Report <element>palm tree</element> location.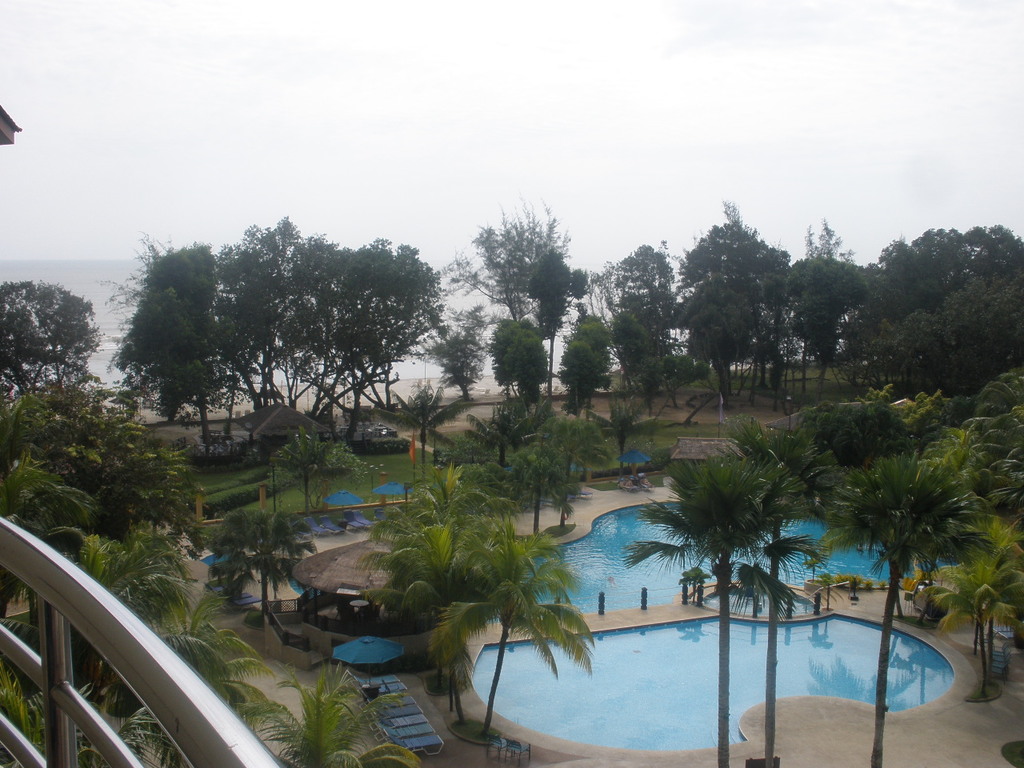
Report: rect(388, 510, 524, 636).
